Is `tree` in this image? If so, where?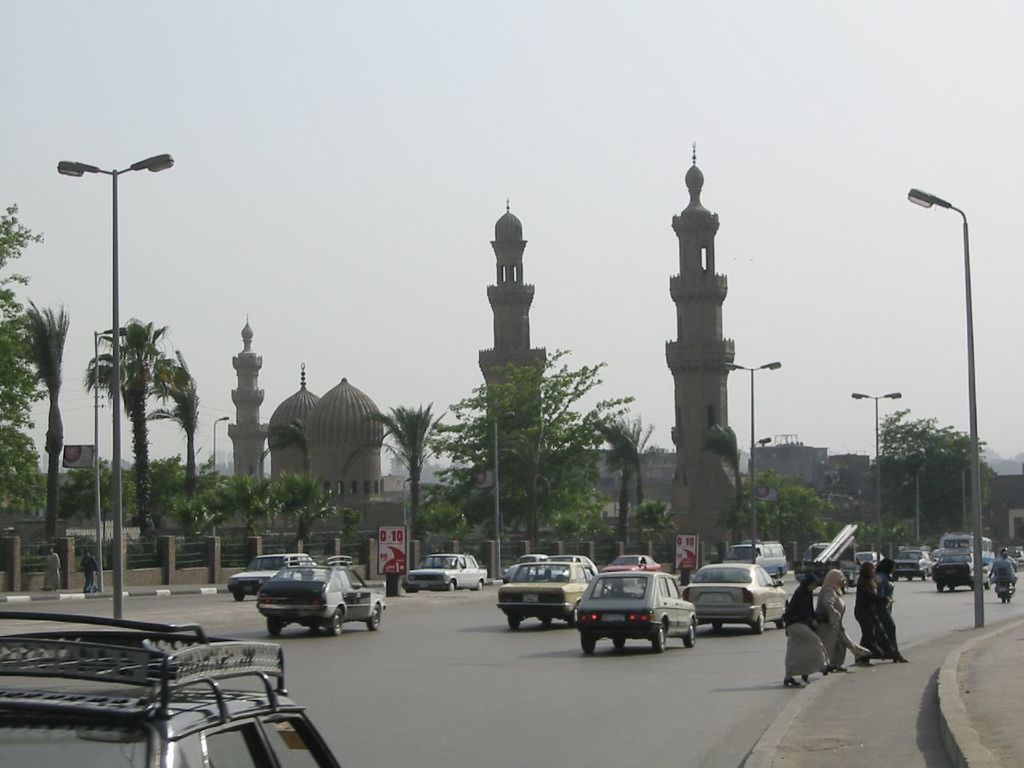
Yes, at <region>623, 490, 685, 562</region>.
